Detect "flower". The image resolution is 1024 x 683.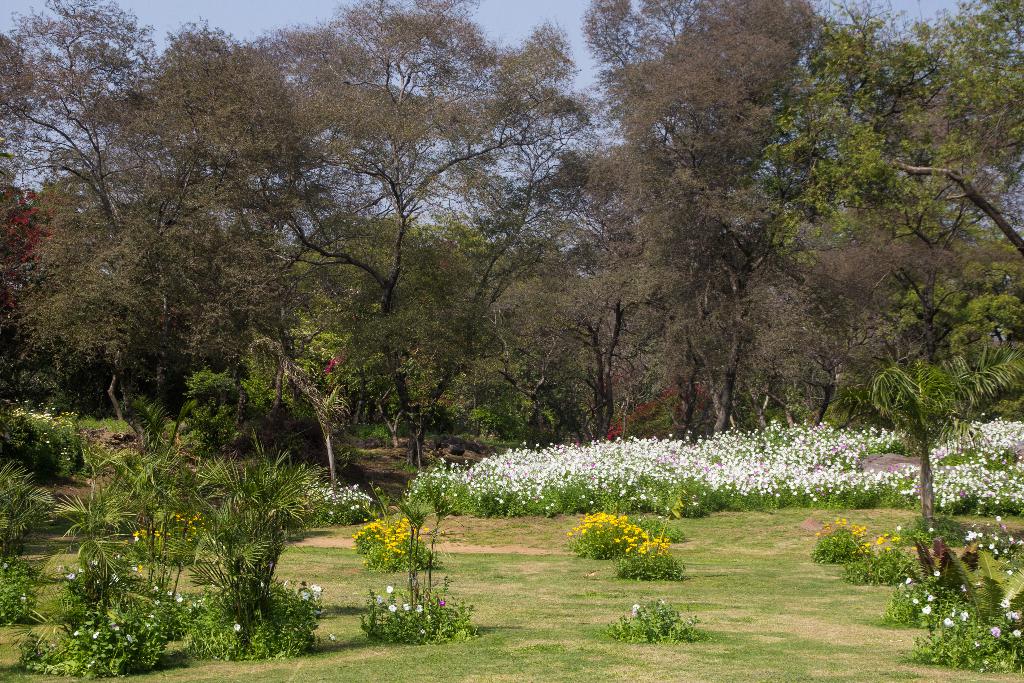
132, 566, 135, 571.
